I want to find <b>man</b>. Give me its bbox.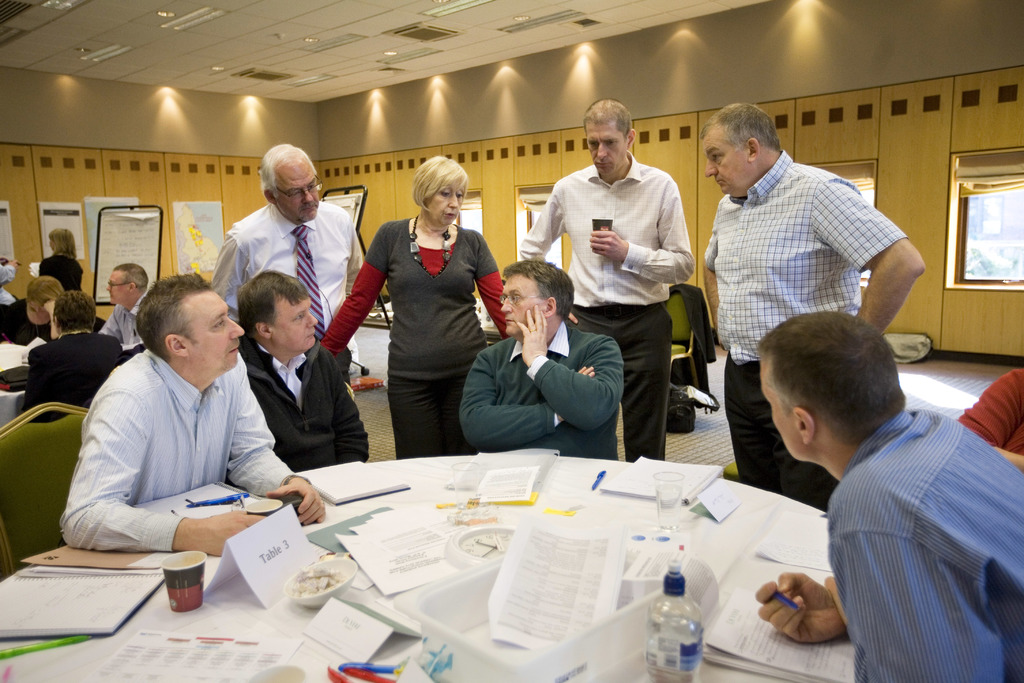
(751,308,1023,682).
